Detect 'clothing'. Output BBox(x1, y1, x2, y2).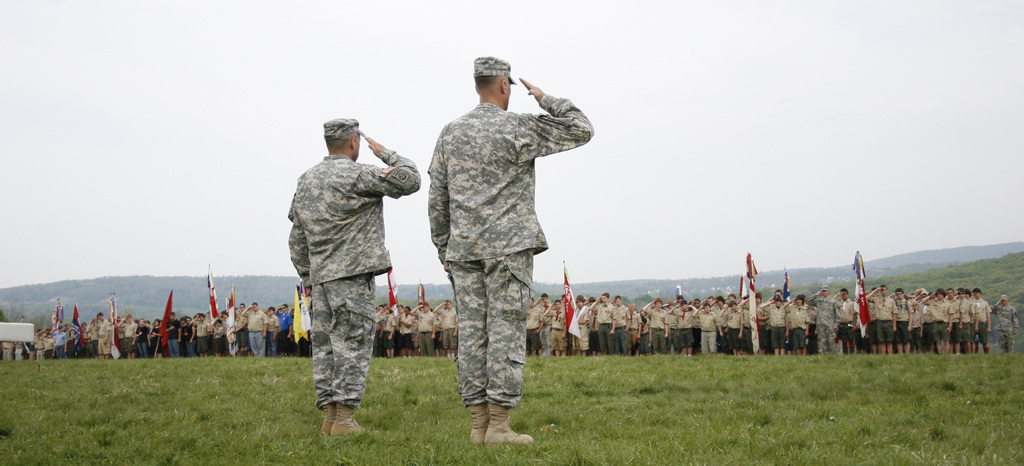
BBox(786, 332, 810, 348).
